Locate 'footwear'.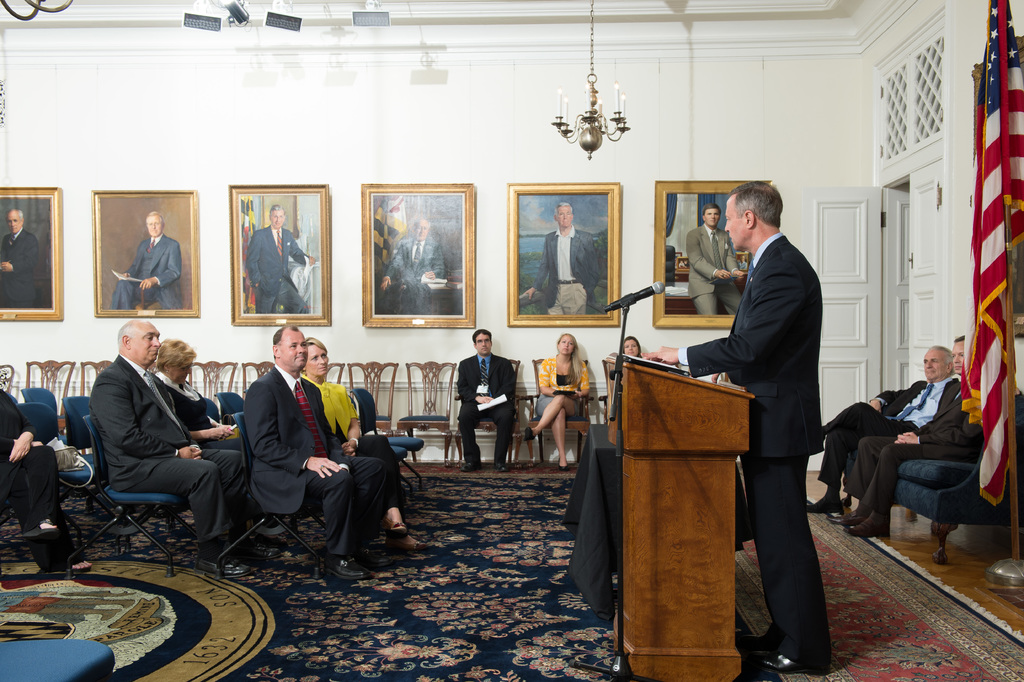
Bounding box: <bbox>321, 550, 359, 583</bbox>.
